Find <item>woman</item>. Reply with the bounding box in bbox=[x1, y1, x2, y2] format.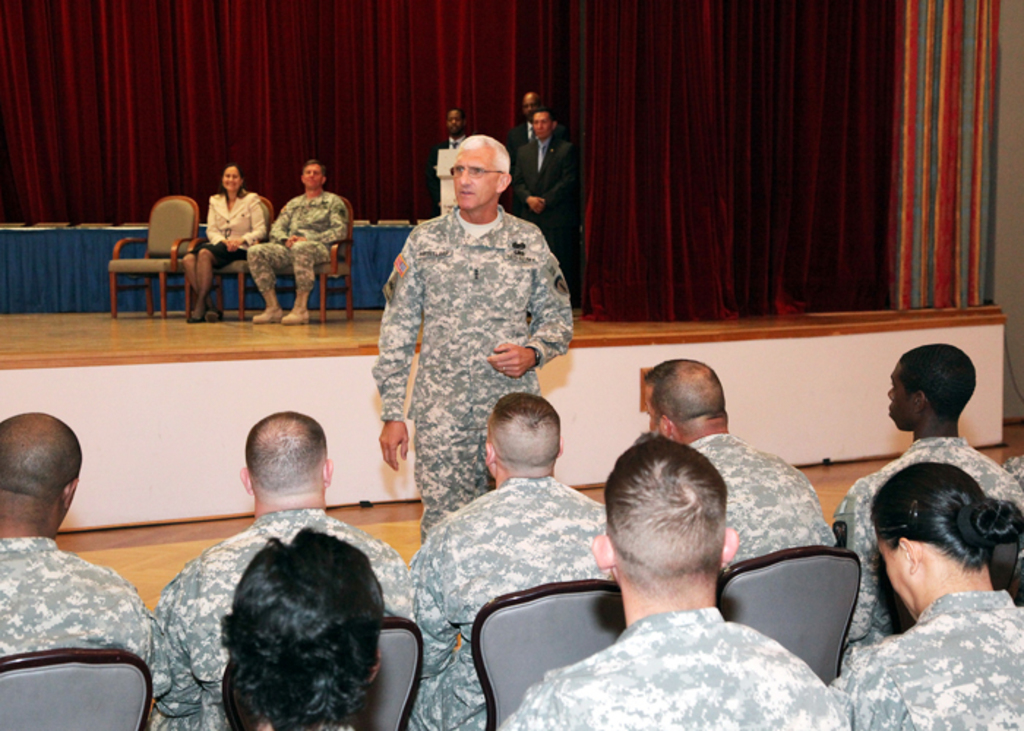
bbox=[180, 162, 269, 325].
